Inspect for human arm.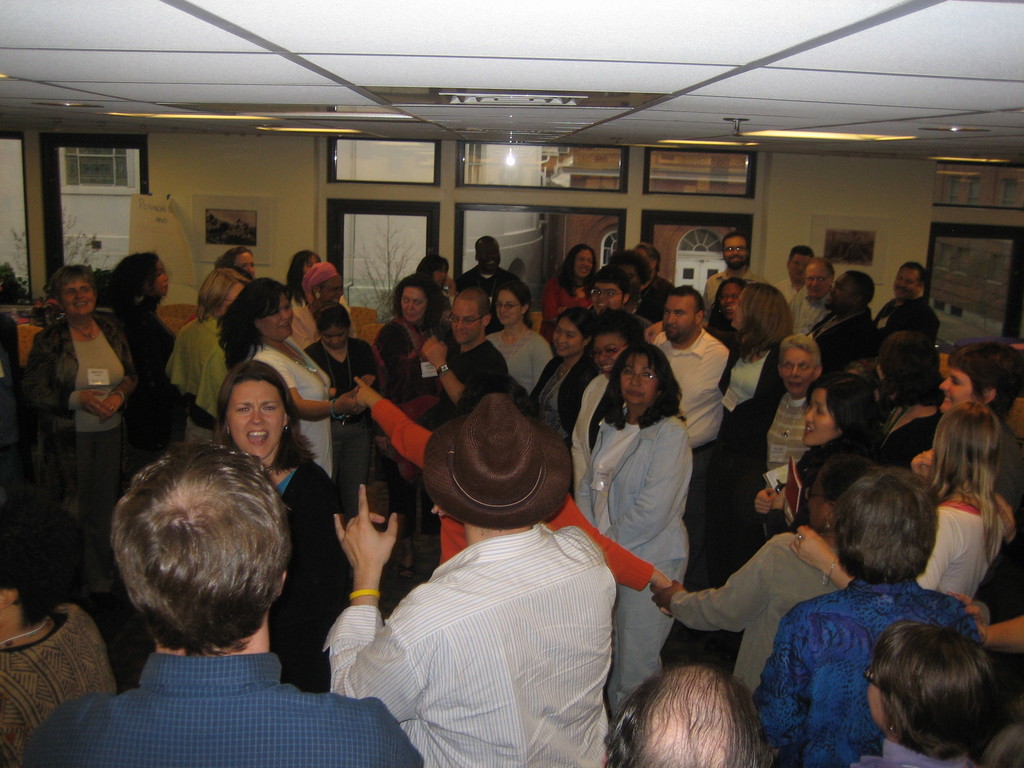
Inspection: detection(417, 328, 467, 407).
